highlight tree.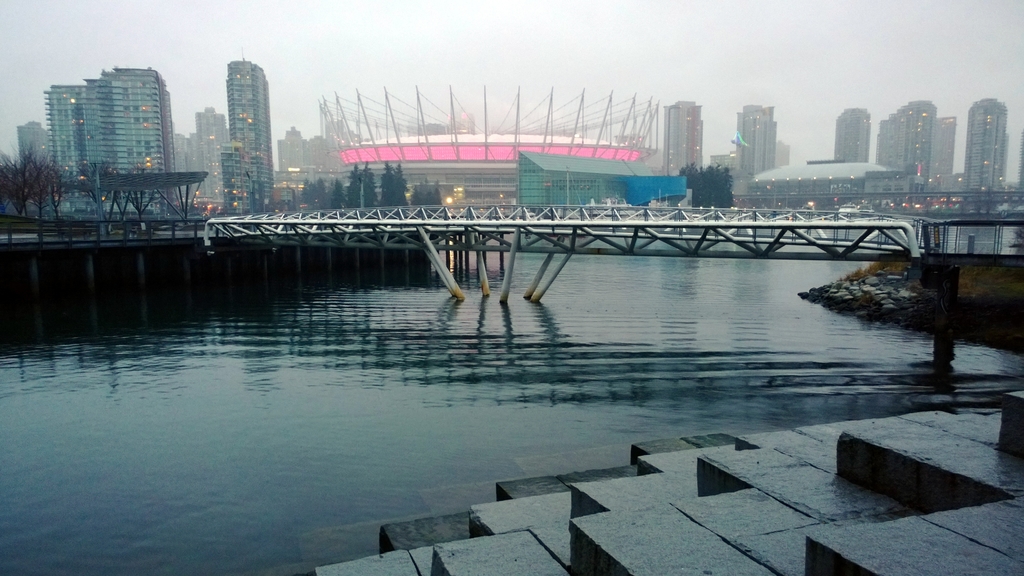
Highlighted region: bbox(125, 172, 173, 234).
